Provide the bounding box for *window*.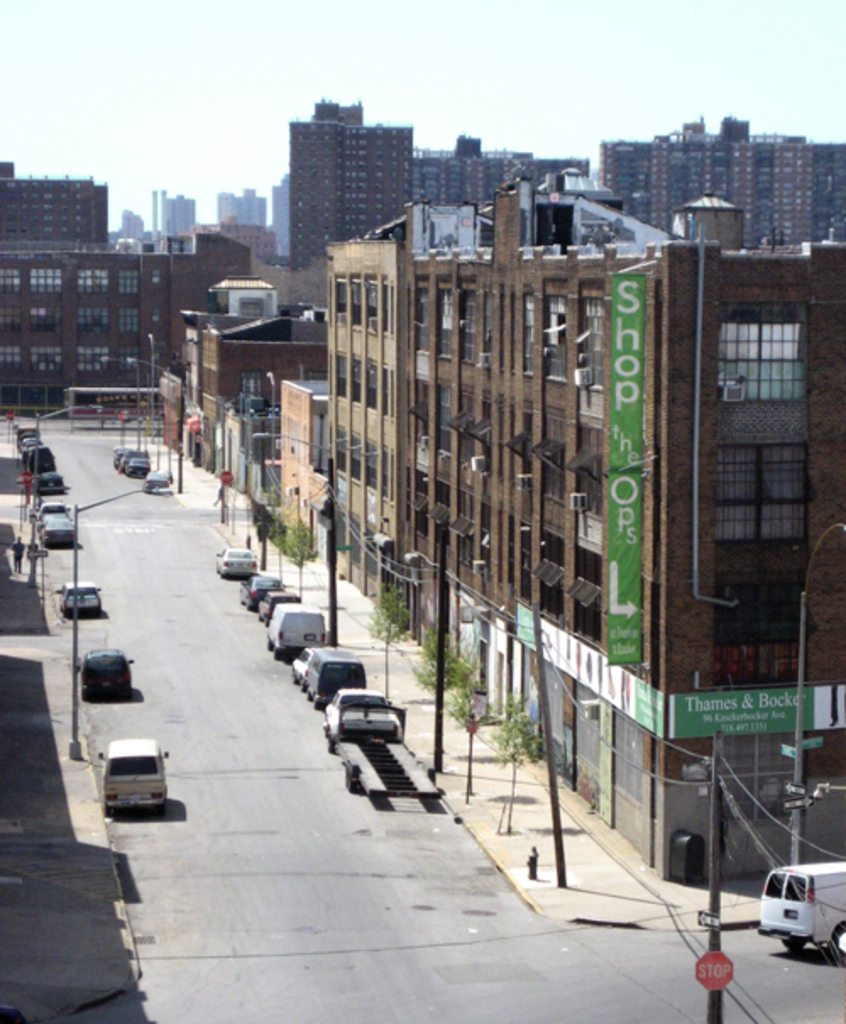
rect(712, 437, 809, 548).
